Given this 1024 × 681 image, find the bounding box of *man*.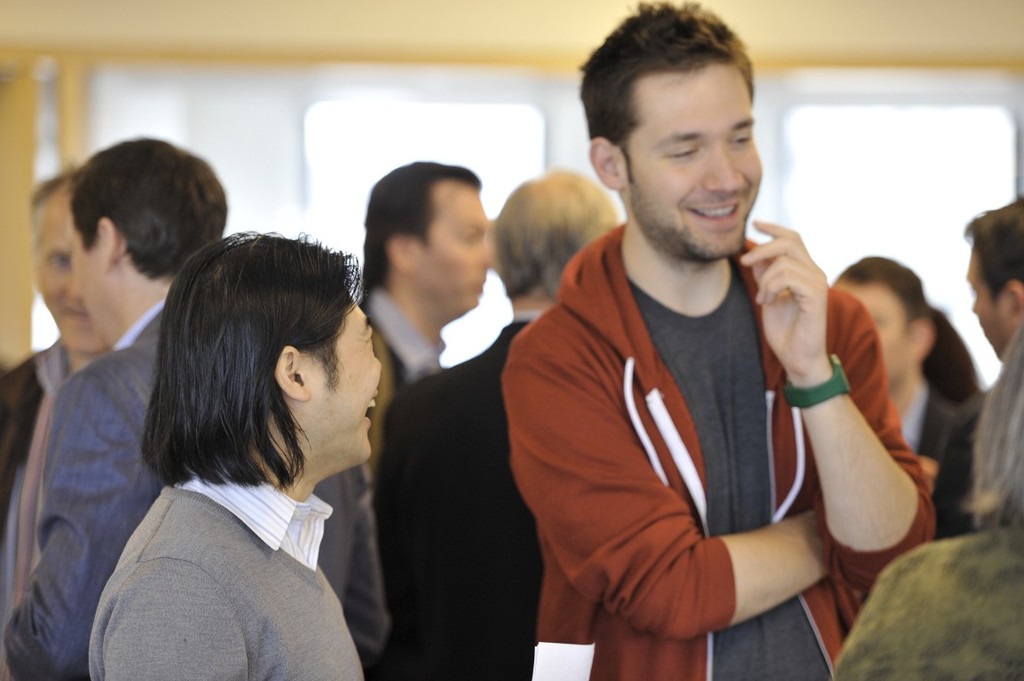
locate(371, 165, 626, 680).
